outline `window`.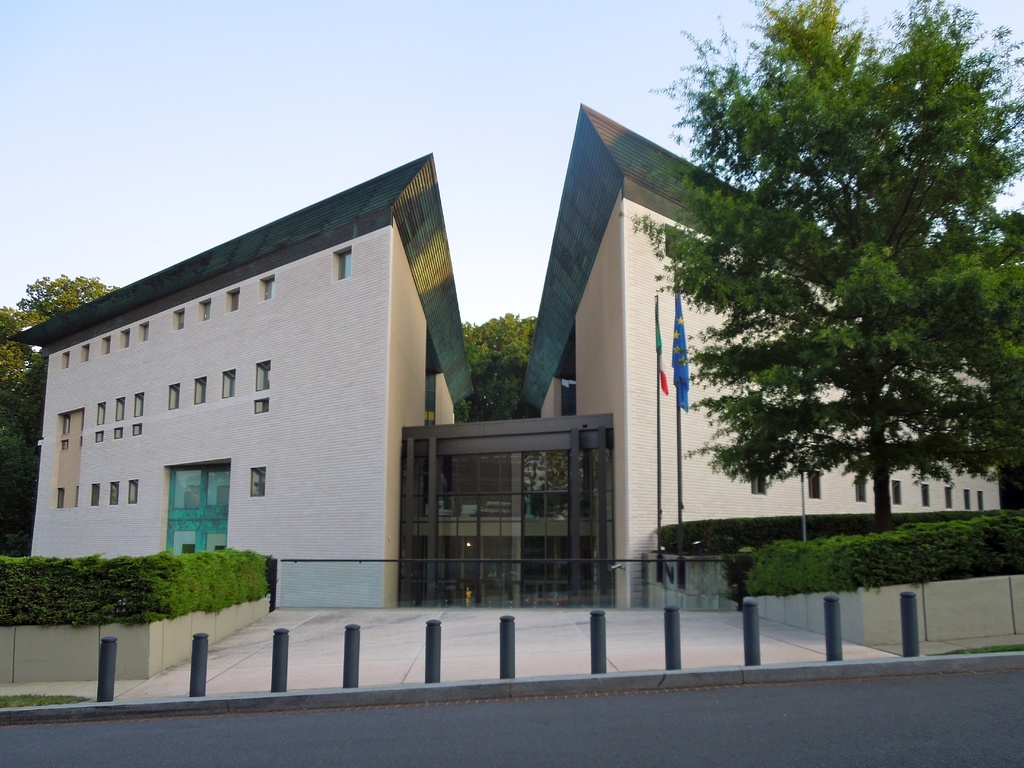
Outline: bbox=(133, 422, 141, 434).
